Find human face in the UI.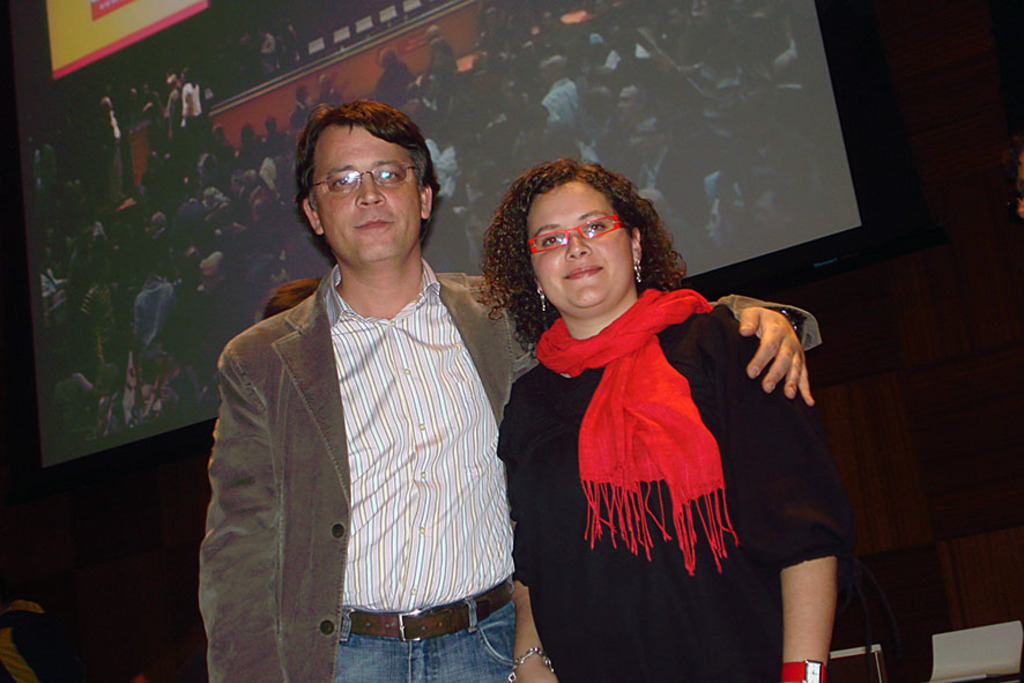
UI element at [313,124,423,263].
